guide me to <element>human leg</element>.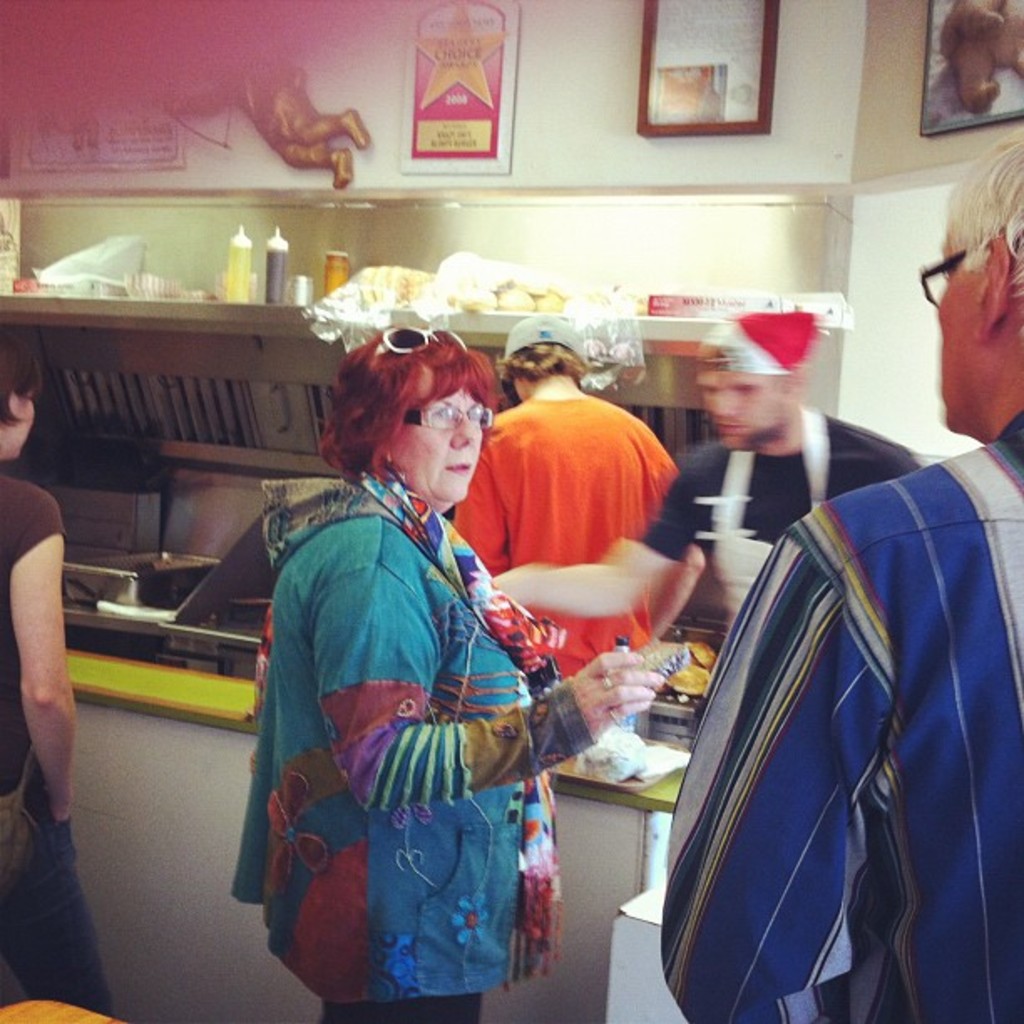
Guidance: x1=0, y1=745, x2=114, y2=1019.
